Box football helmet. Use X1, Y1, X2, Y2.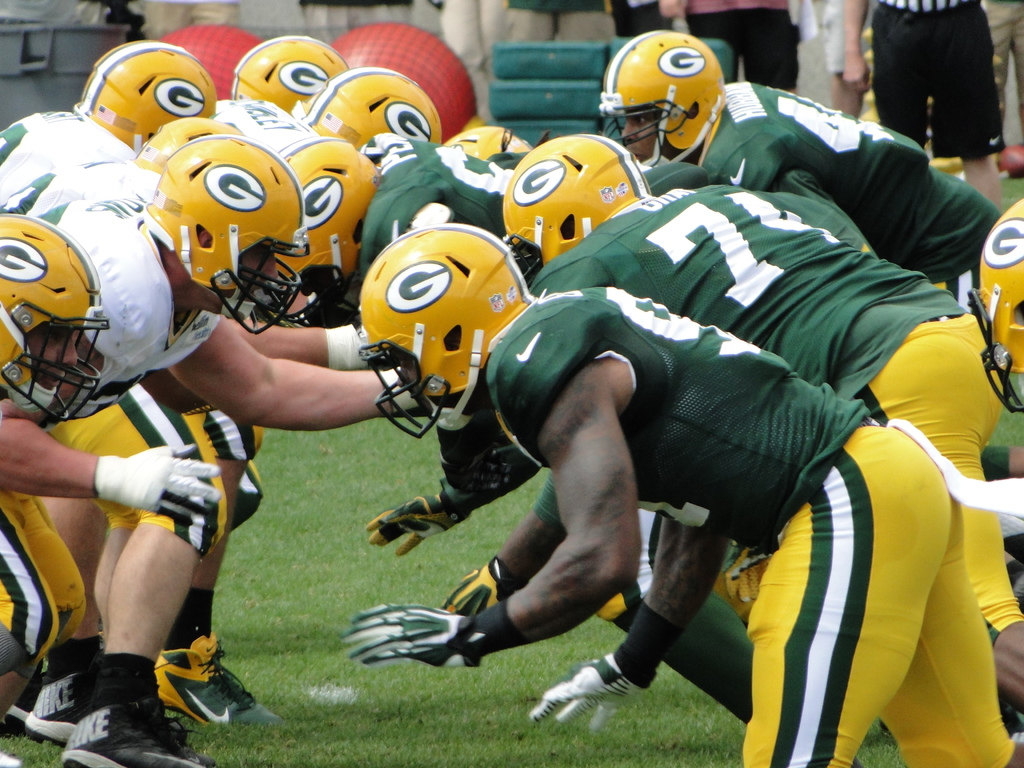
504, 127, 656, 271.
